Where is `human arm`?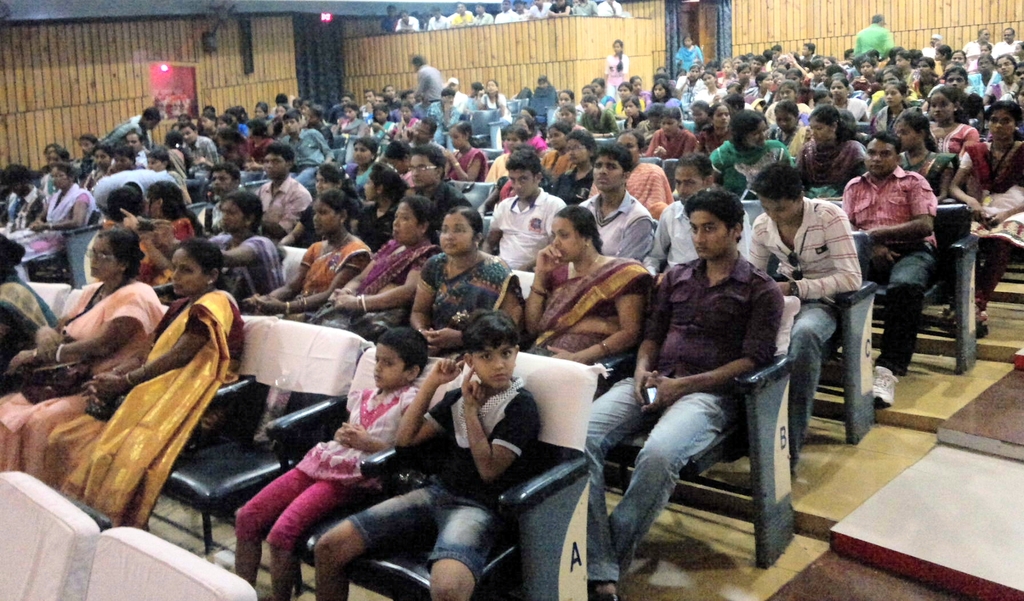
crop(253, 250, 363, 319).
